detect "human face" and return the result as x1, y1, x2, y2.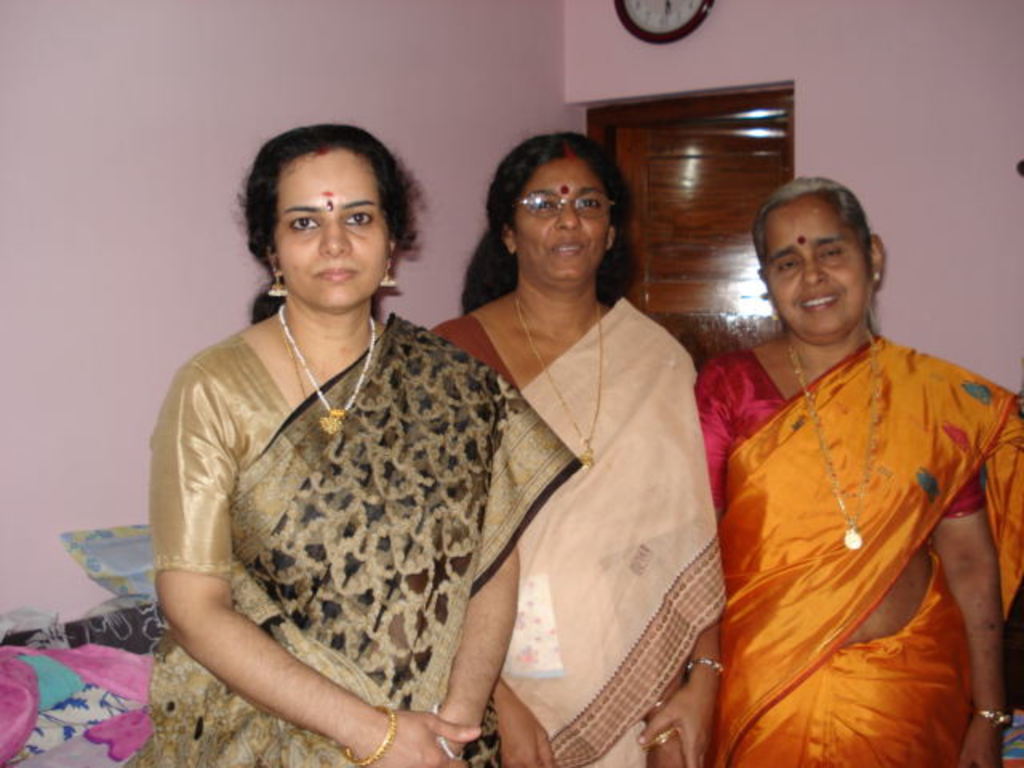
766, 192, 872, 338.
